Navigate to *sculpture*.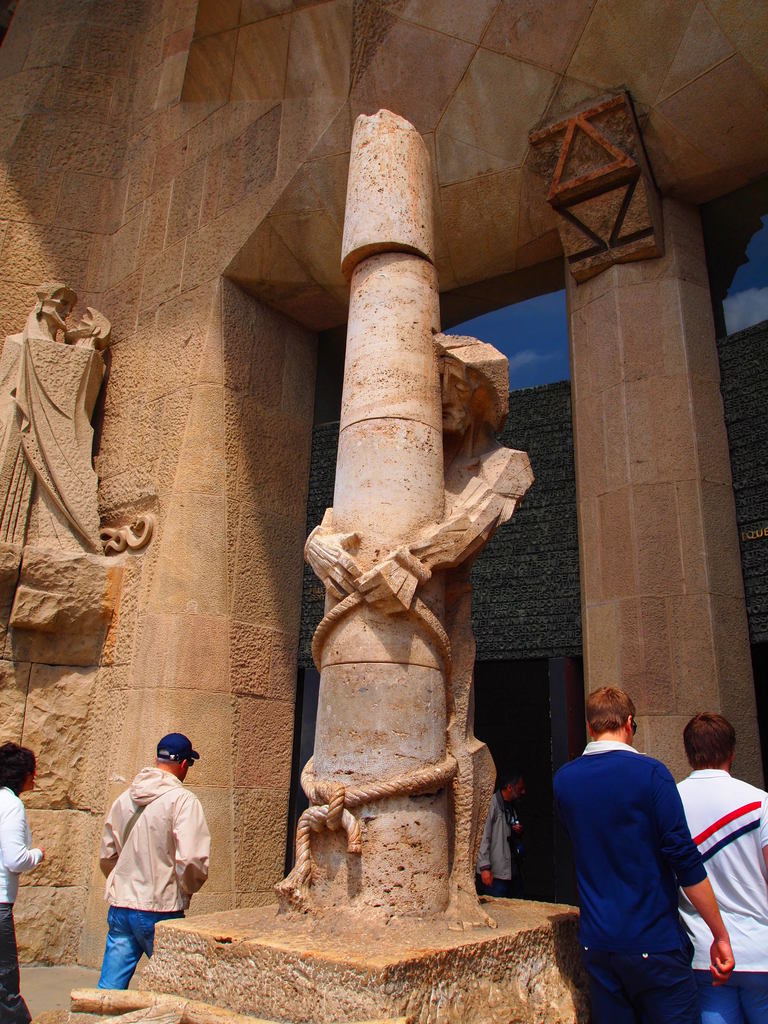
Navigation target: {"x1": 0, "y1": 285, "x2": 79, "y2": 582}.
